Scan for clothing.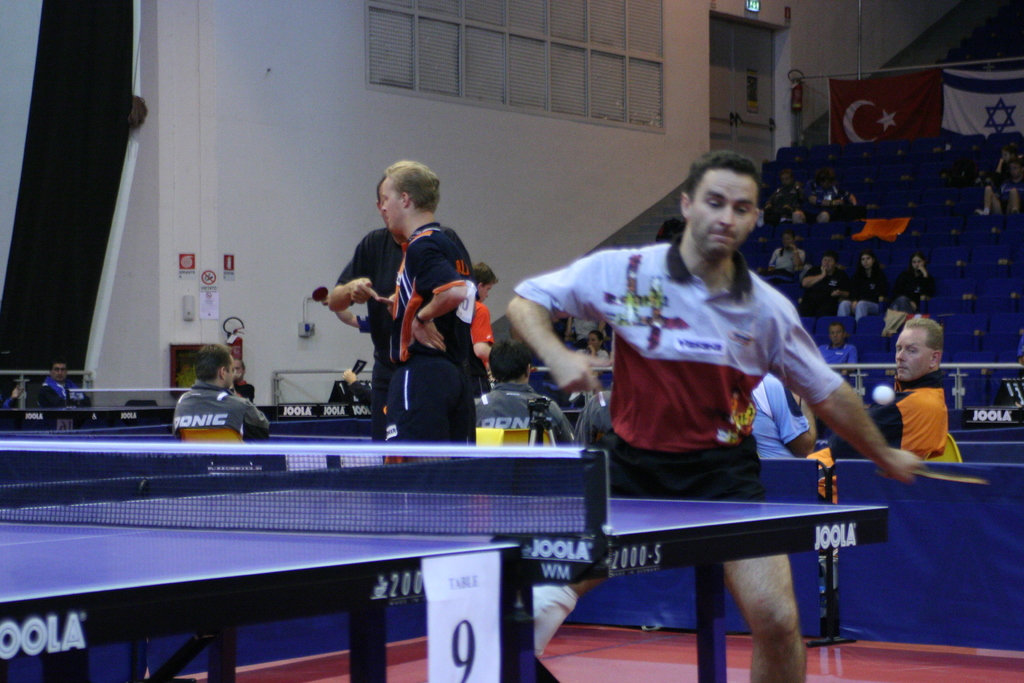
Scan result: [left=814, top=341, right=861, bottom=374].
